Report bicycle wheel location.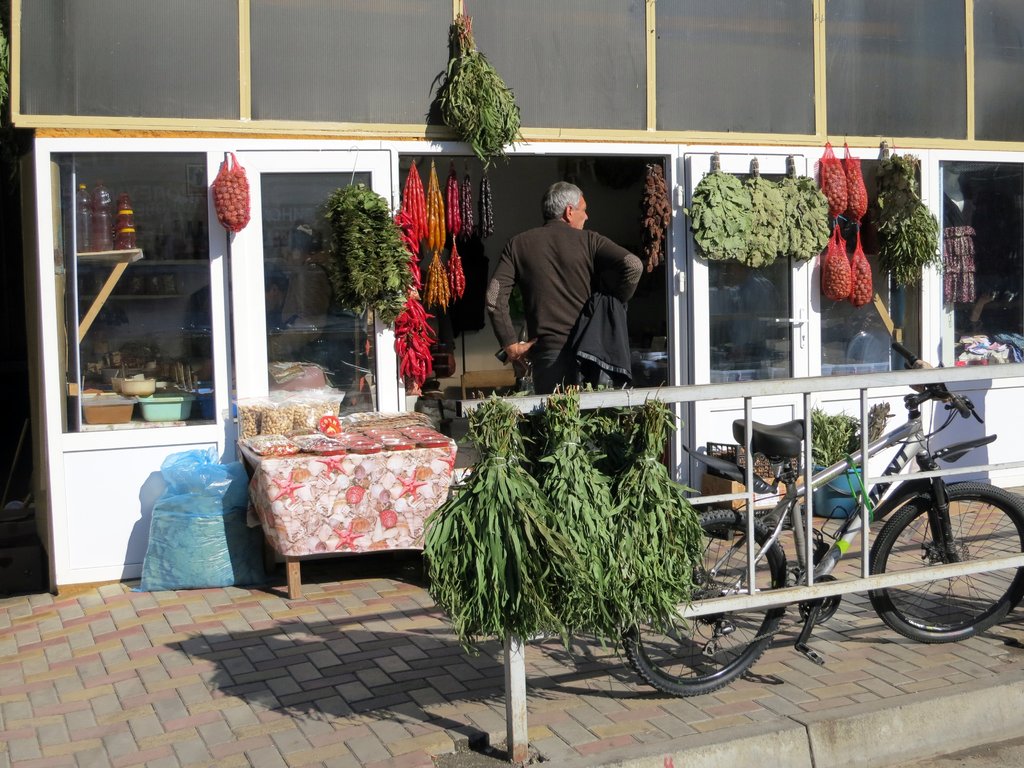
Report: (620,511,790,701).
